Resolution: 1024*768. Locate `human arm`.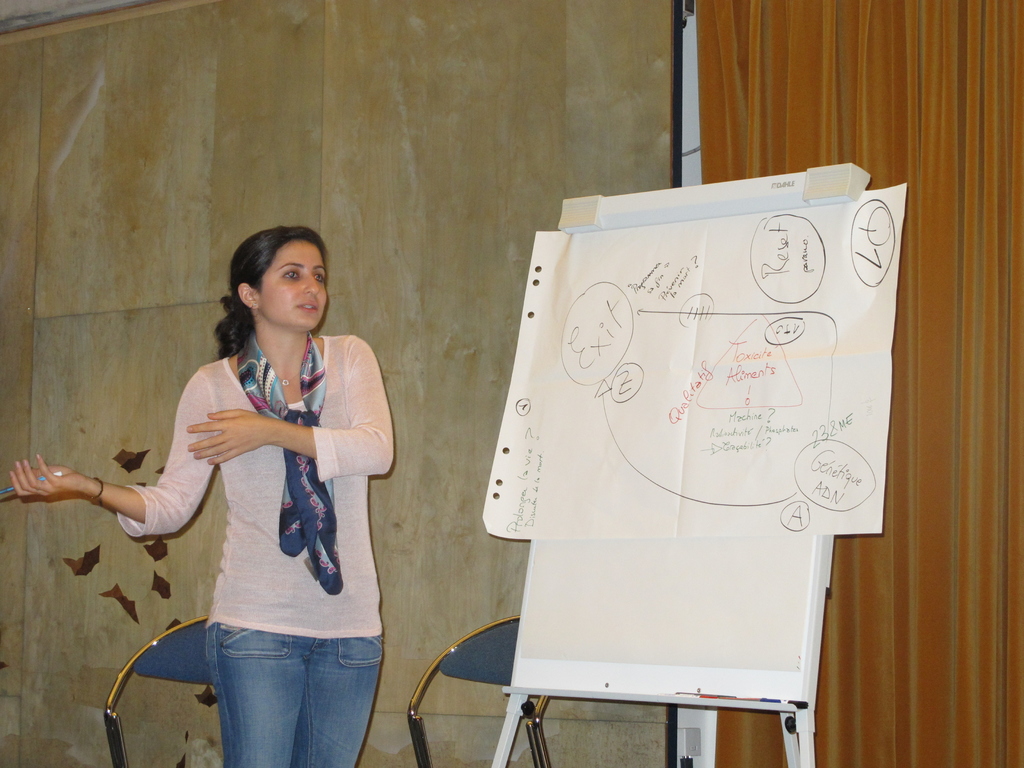
(left=33, top=405, right=243, bottom=571).
